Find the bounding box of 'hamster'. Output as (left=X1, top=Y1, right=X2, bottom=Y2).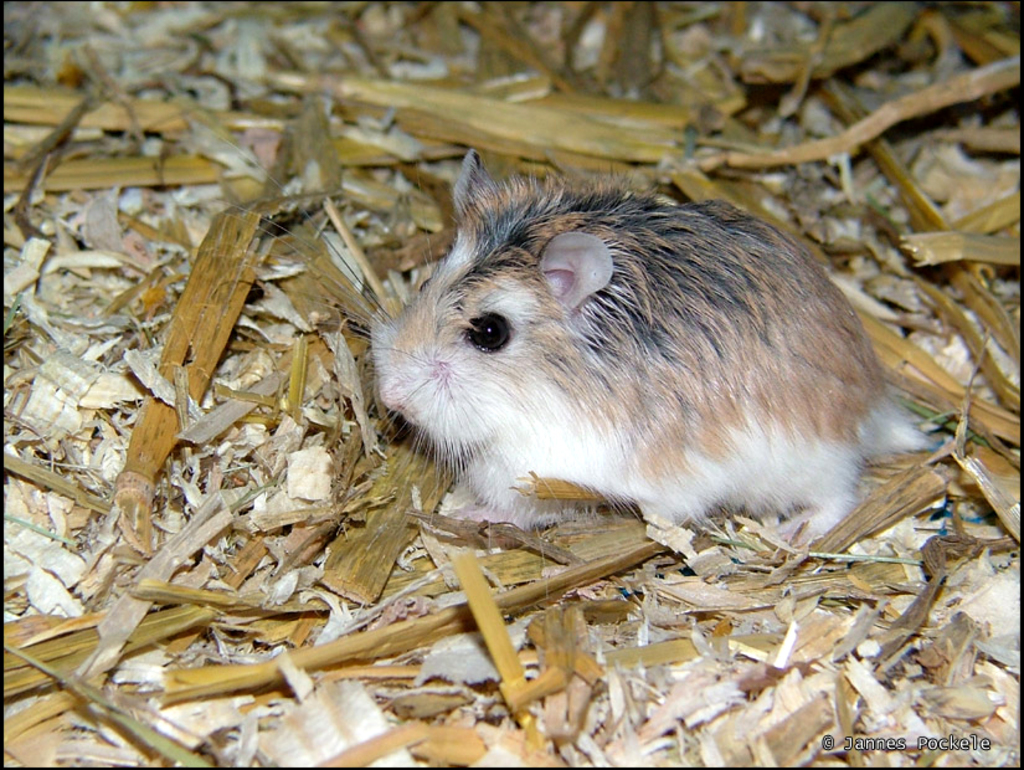
(left=192, top=142, right=937, bottom=551).
